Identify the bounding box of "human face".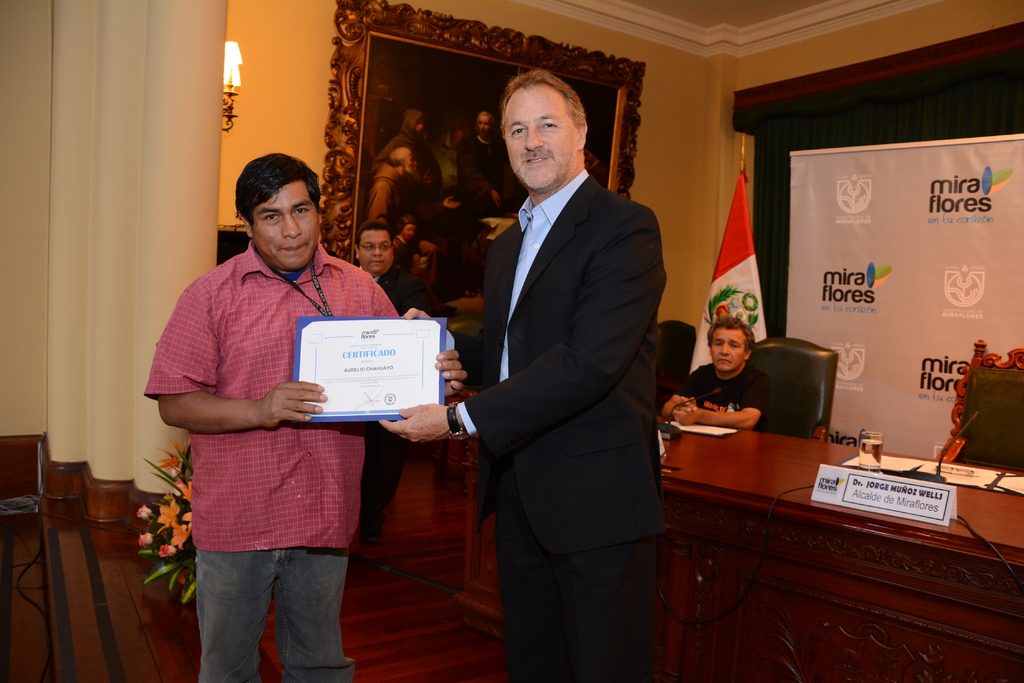
locate(477, 113, 488, 136).
